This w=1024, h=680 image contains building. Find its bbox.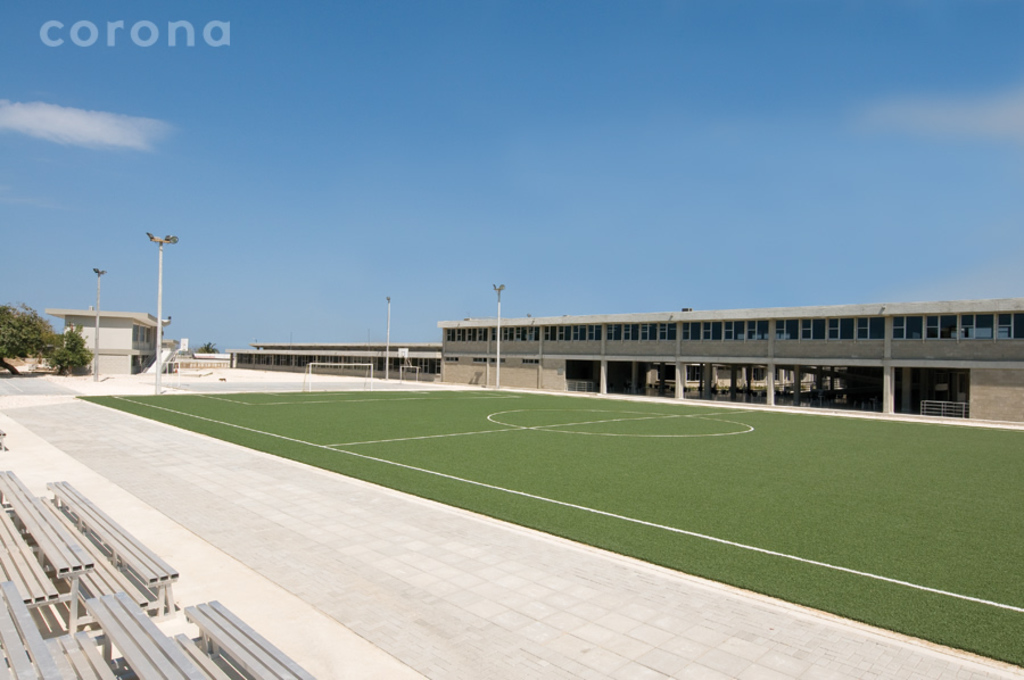
[439,292,1023,429].
